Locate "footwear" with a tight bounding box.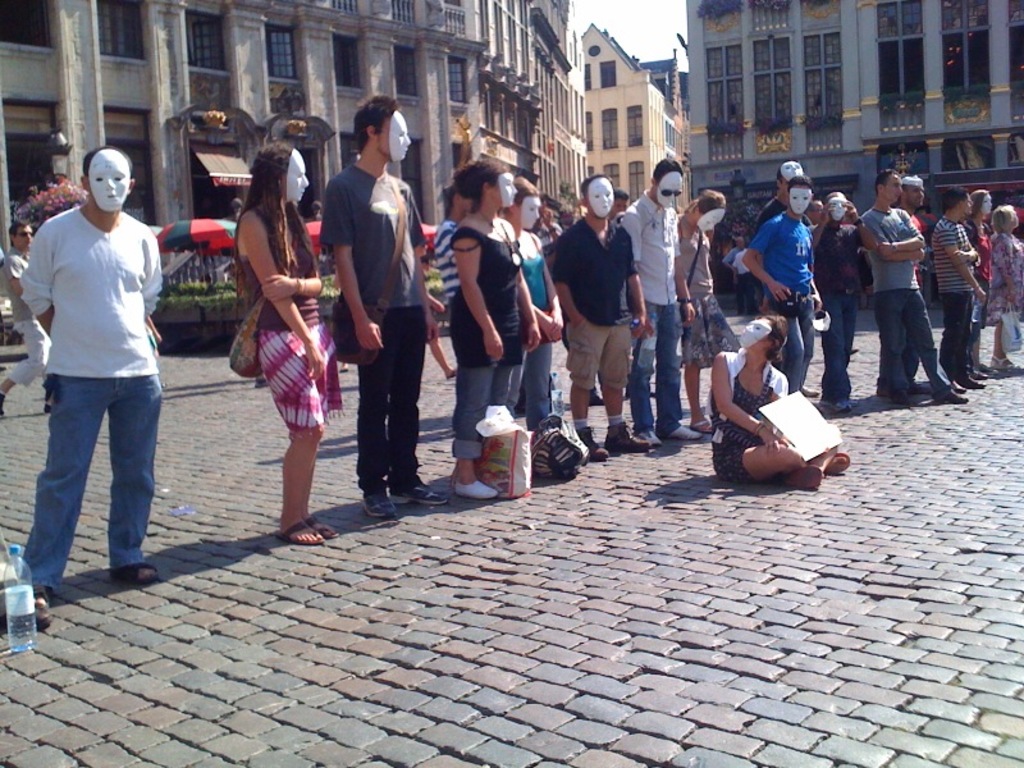
select_region(6, 580, 50, 630).
